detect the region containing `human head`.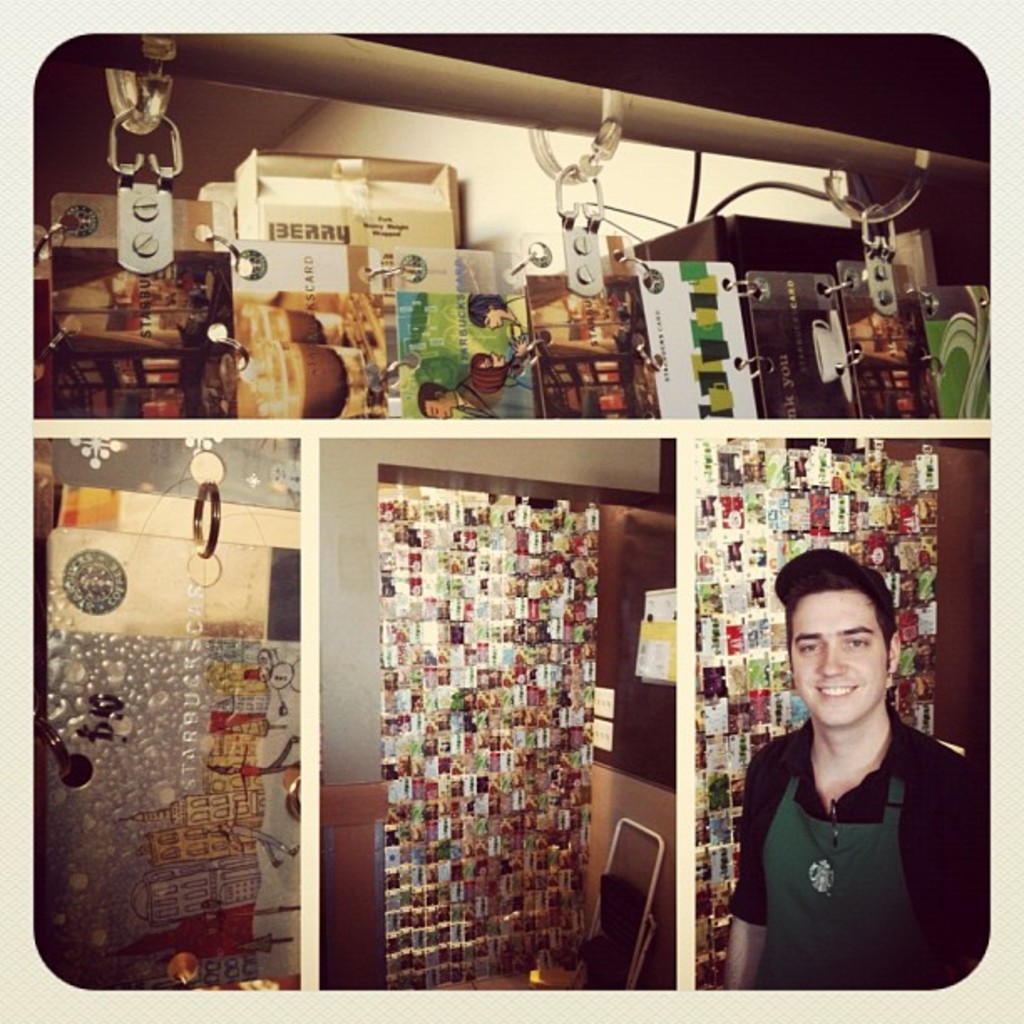
[793,566,914,738].
